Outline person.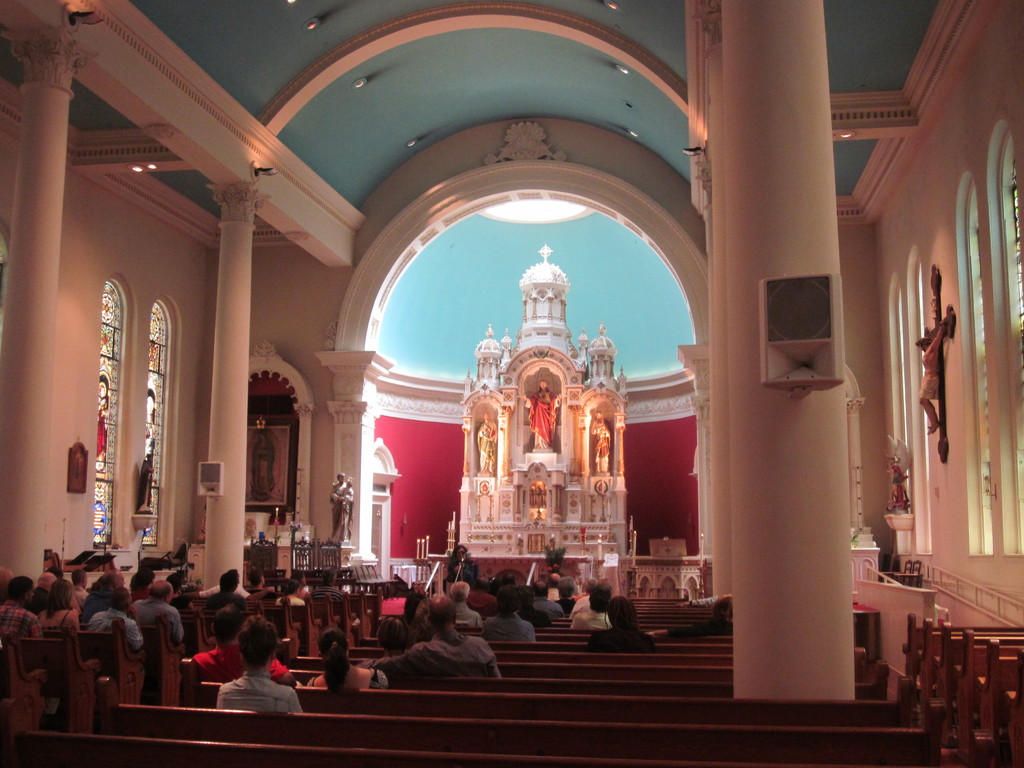
Outline: (650,593,733,636).
